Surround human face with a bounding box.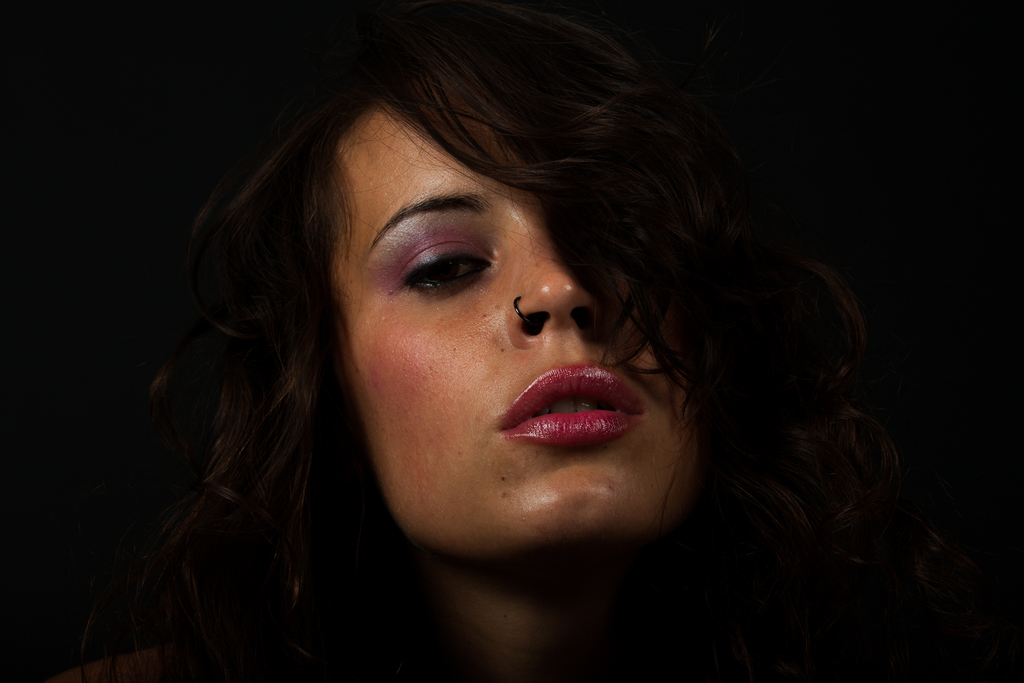
318:101:721:557.
